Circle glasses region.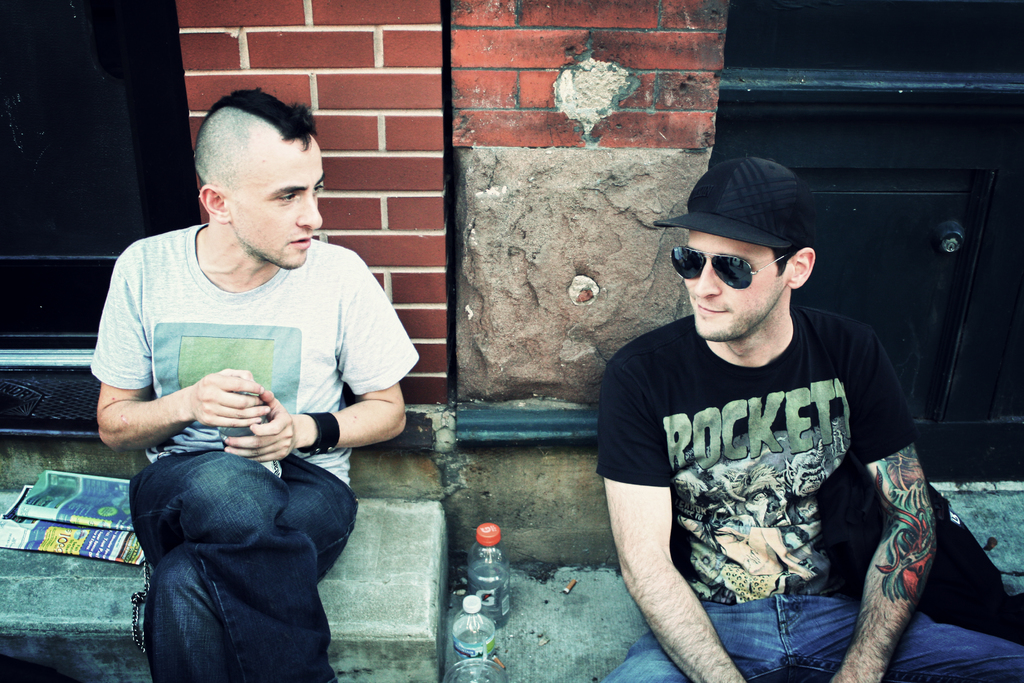
Region: bbox=[676, 240, 812, 295].
